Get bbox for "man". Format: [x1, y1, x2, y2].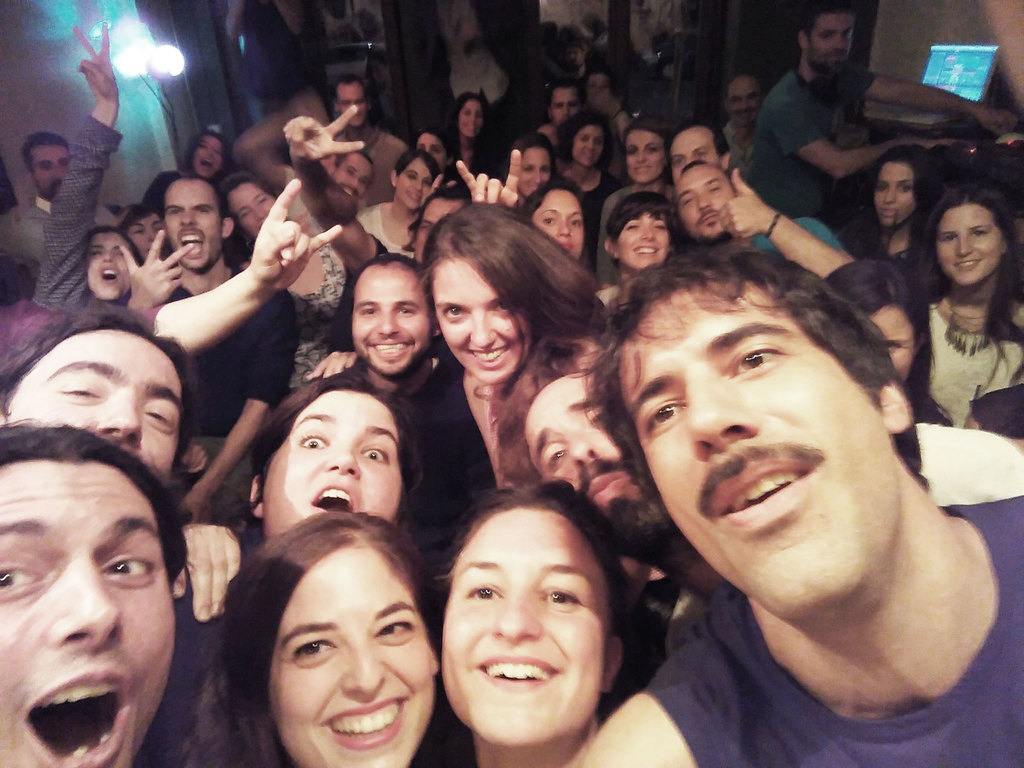
[743, 0, 1023, 223].
